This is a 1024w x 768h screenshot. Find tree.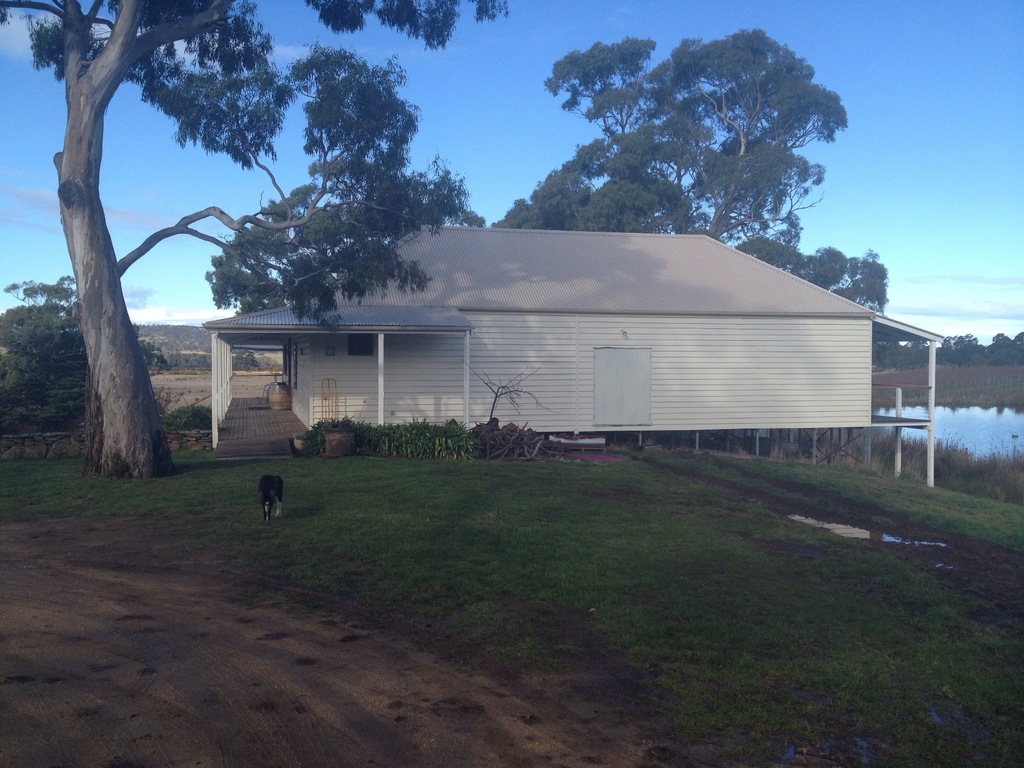
Bounding box: <box>468,158,654,234</box>.
